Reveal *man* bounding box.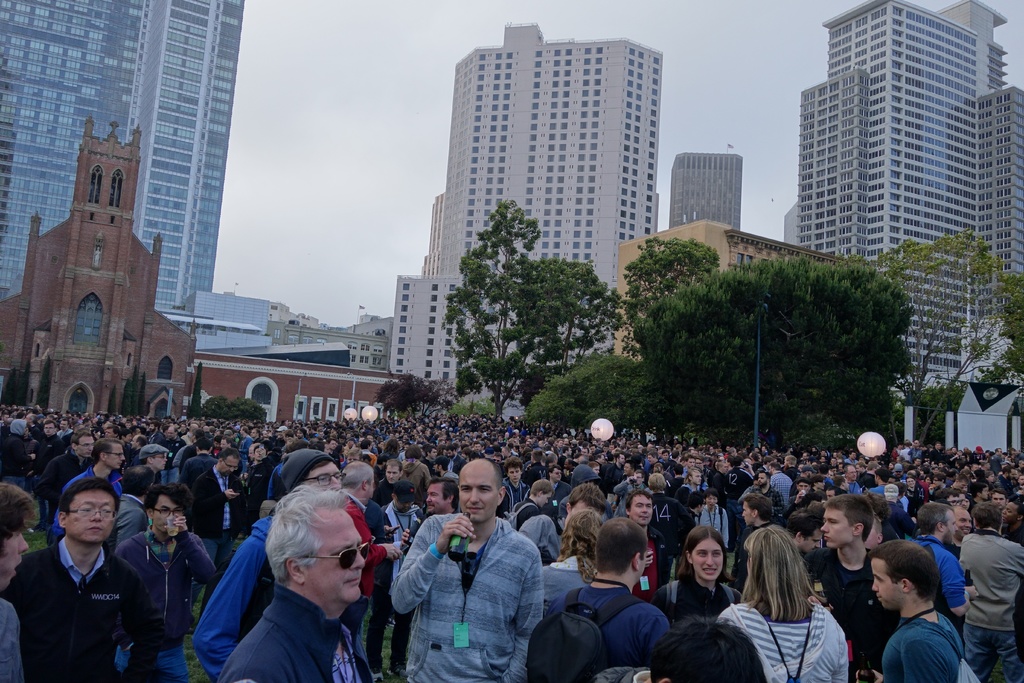
Revealed: (151, 425, 157, 431).
